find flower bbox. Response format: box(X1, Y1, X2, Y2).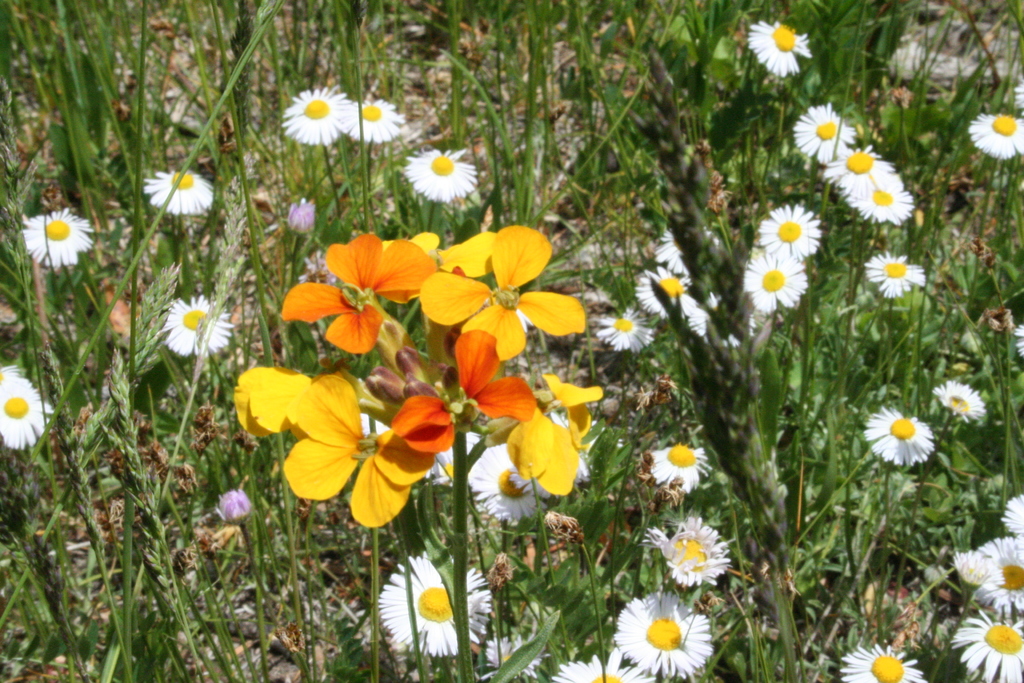
box(792, 100, 856, 169).
